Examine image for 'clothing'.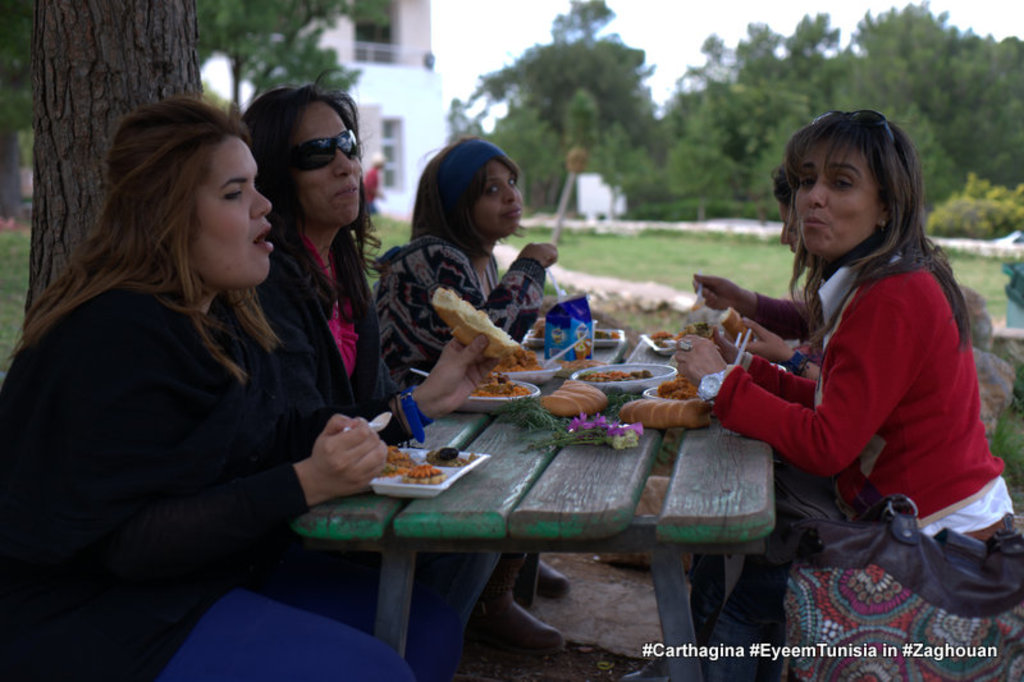
Examination result: box=[252, 247, 503, 622].
